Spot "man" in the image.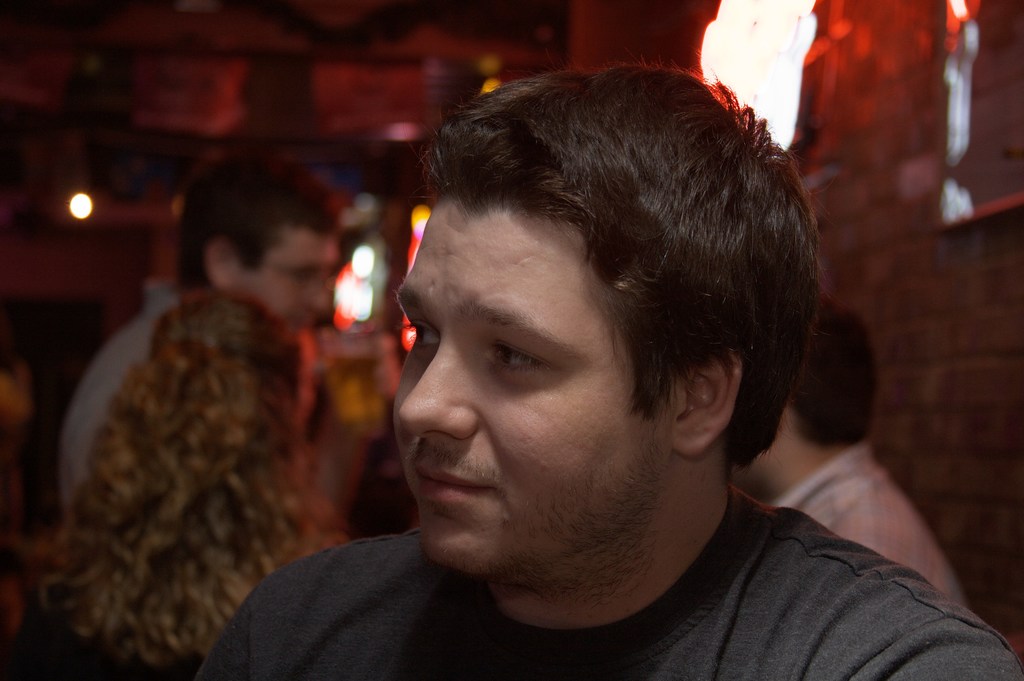
"man" found at detection(108, 94, 905, 661).
